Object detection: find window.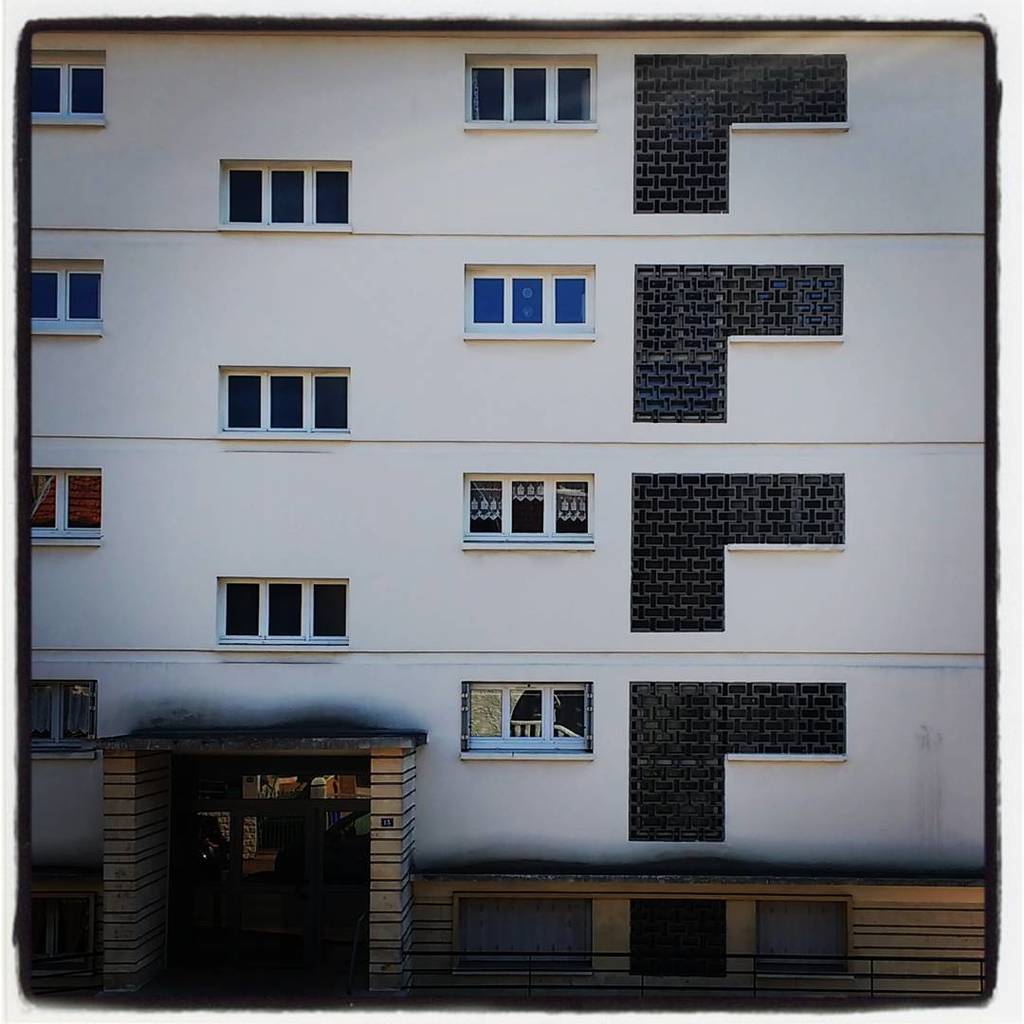
detection(458, 678, 596, 762).
